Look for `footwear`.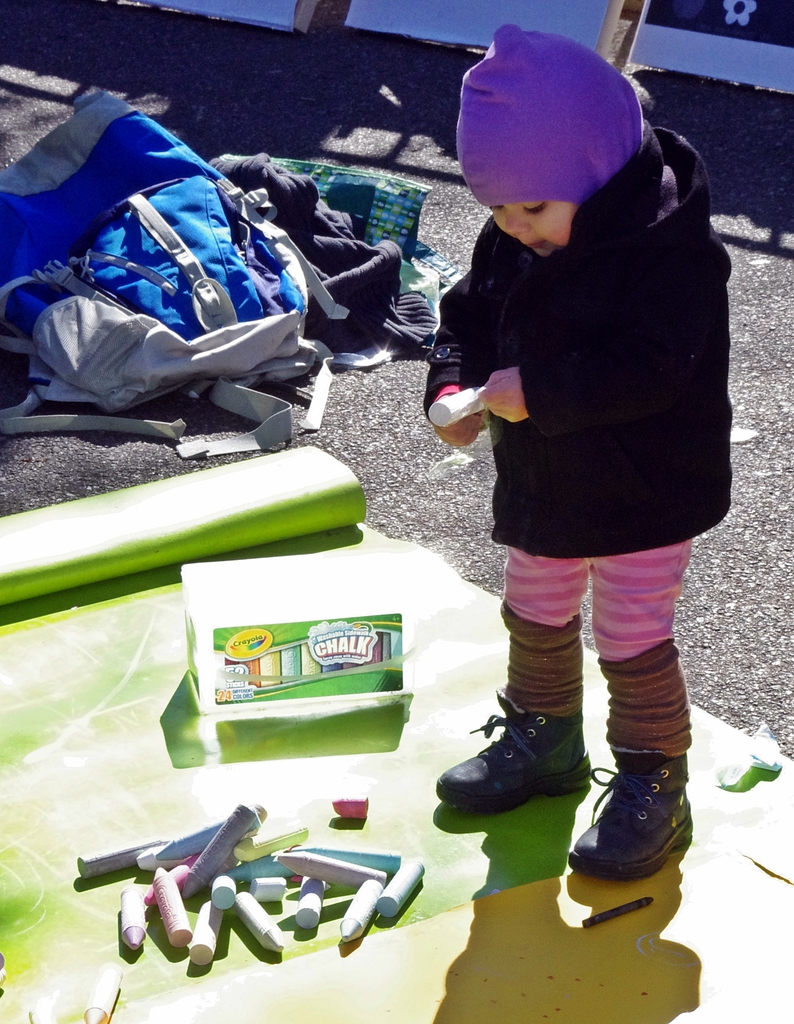
Found: BBox(561, 753, 697, 884).
